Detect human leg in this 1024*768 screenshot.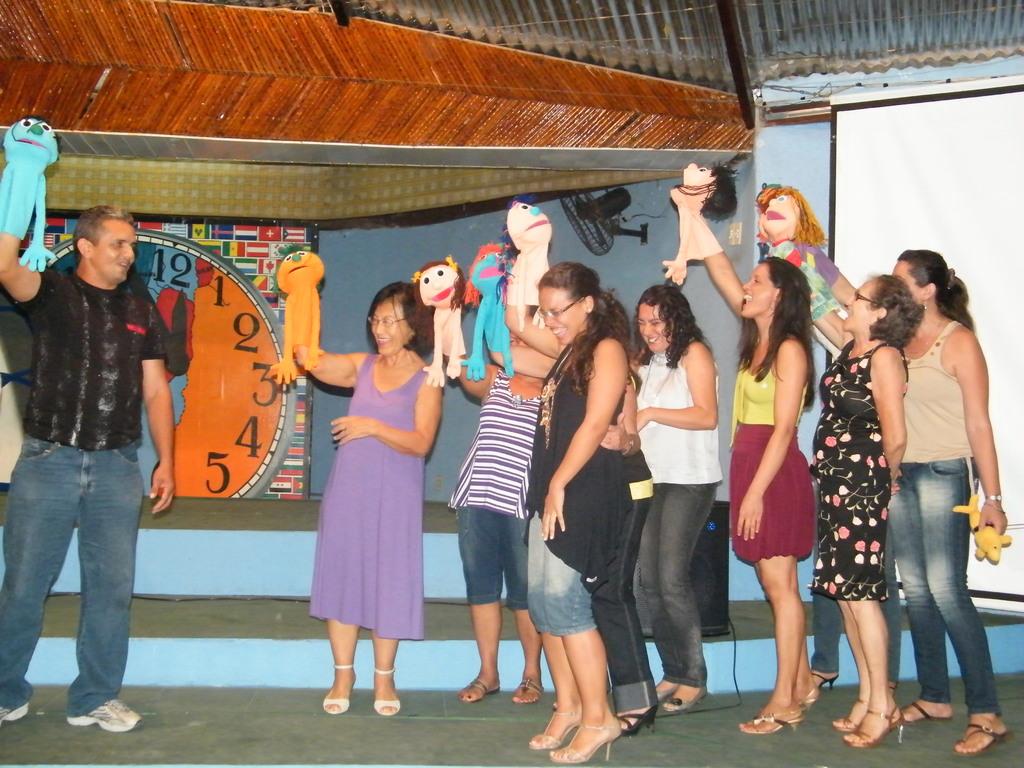
Detection: crop(652, 459, 718, 714).
